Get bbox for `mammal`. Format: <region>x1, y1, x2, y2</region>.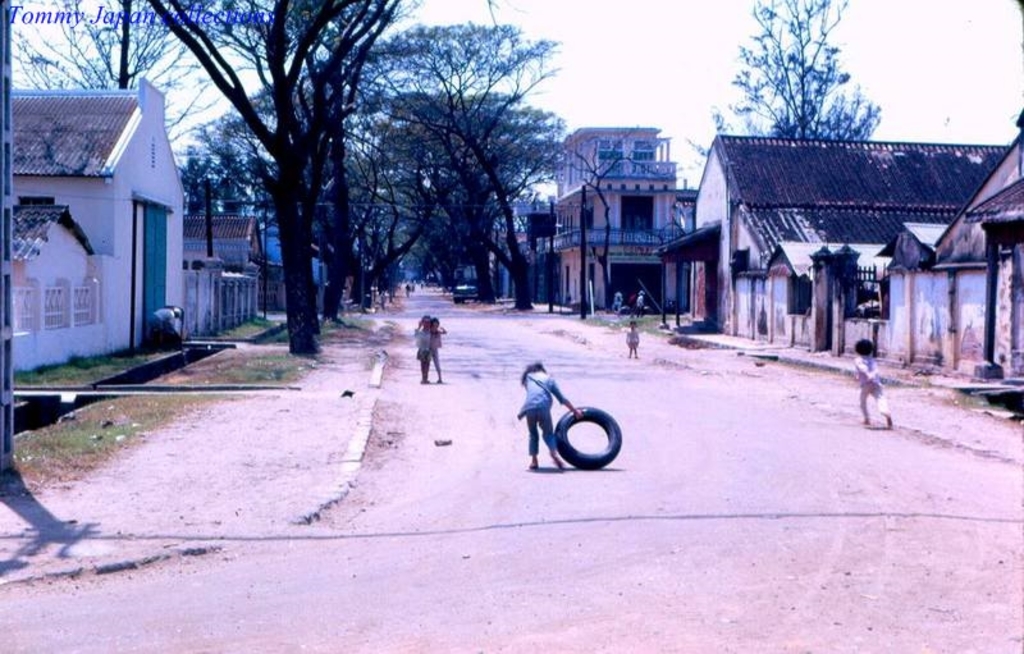
<region>625, 320, 640, 358</region>.
